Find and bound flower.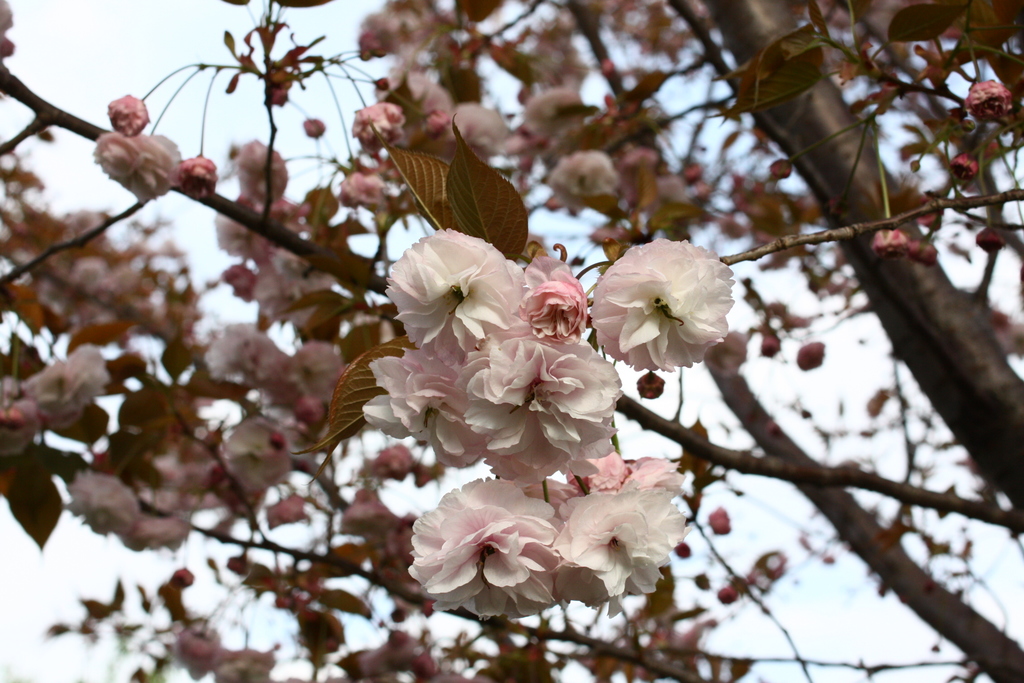
Bound: {"x1": 93, "y1": 129, "x2": 143, "y2": 180}.
